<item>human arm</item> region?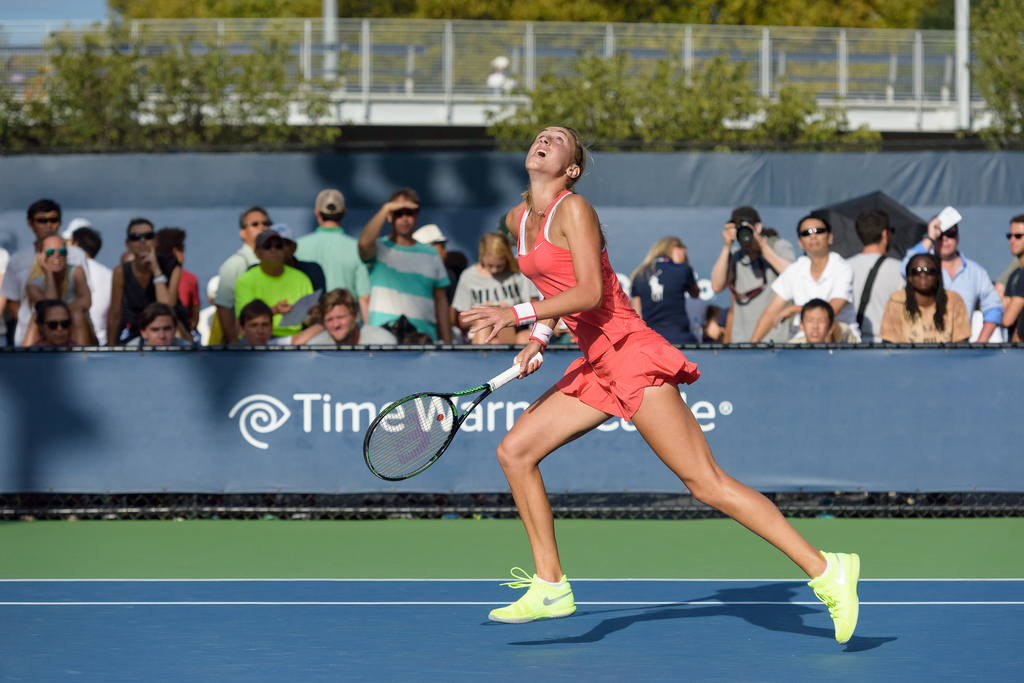
select_region(899, 218, 943, 280)
